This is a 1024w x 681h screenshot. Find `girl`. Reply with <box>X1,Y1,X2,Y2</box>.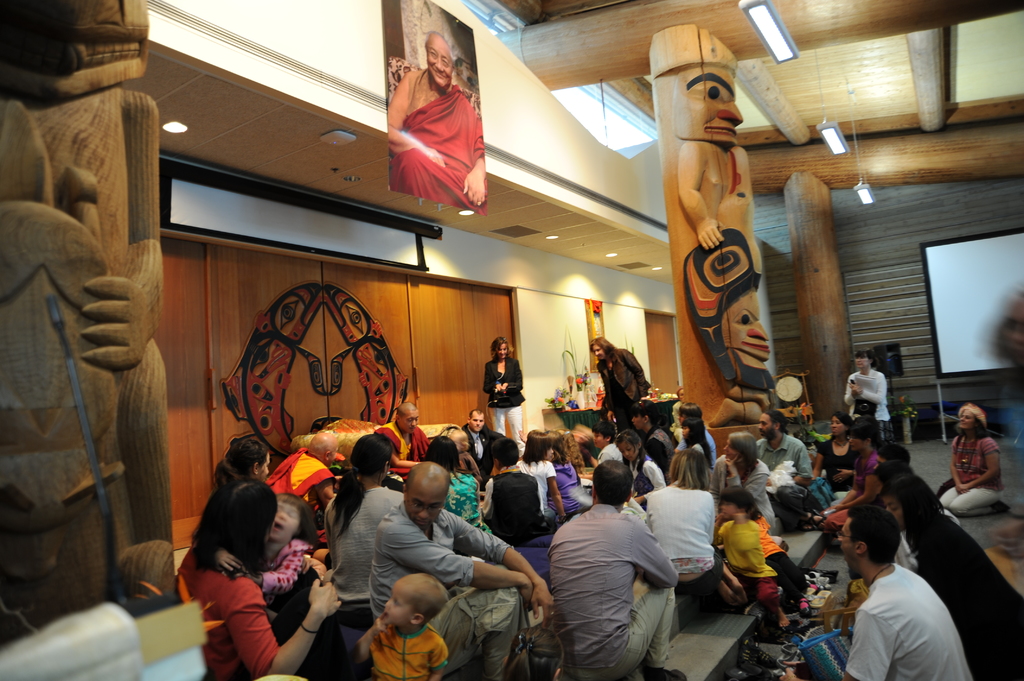
<box>883,472,1023,680</box>.
